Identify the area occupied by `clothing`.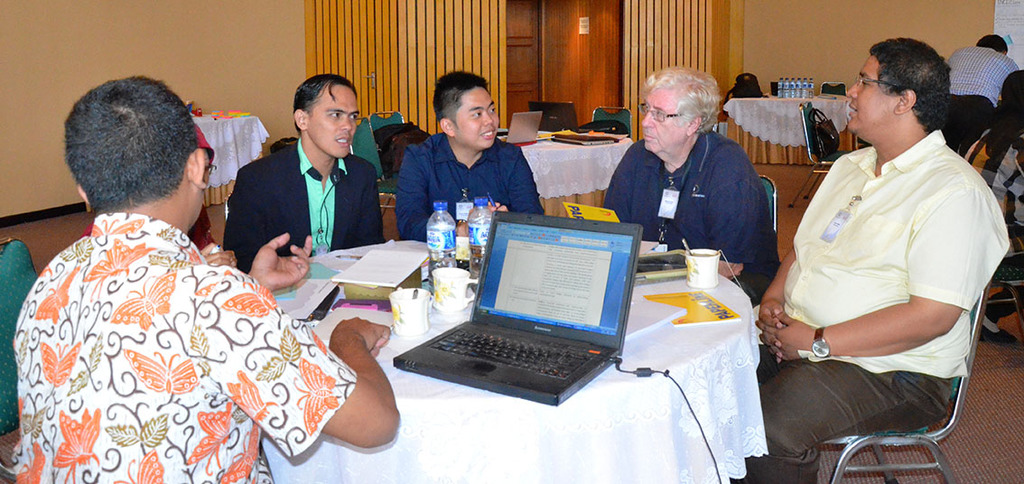
Area: (left=595, top=124, right=784, bottom=308).
